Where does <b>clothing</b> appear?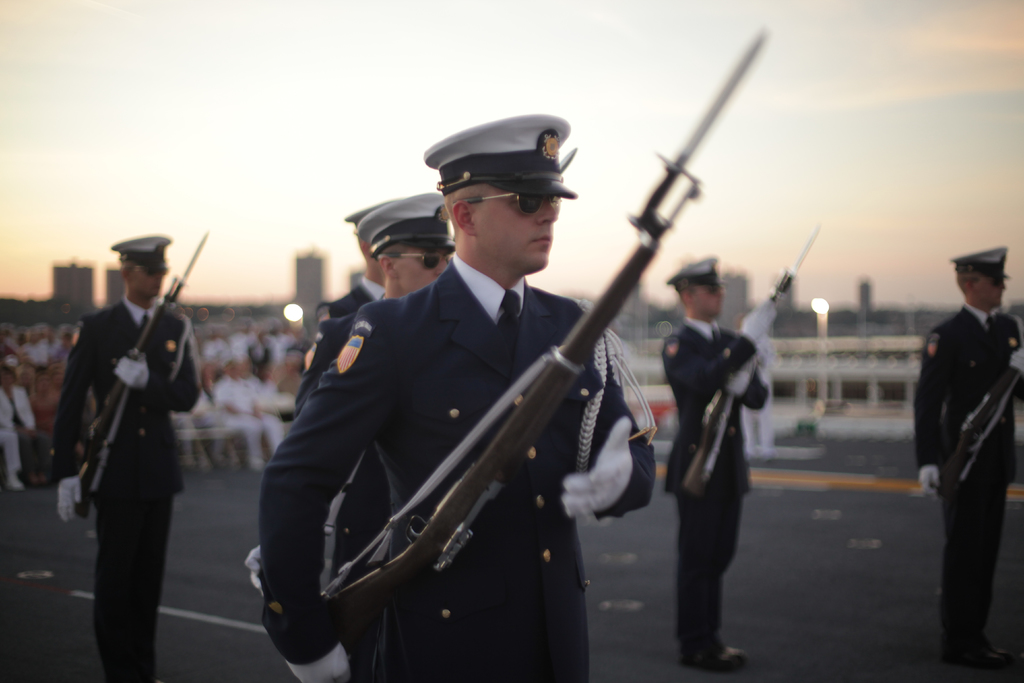
Appears at 51 308 168 682.
